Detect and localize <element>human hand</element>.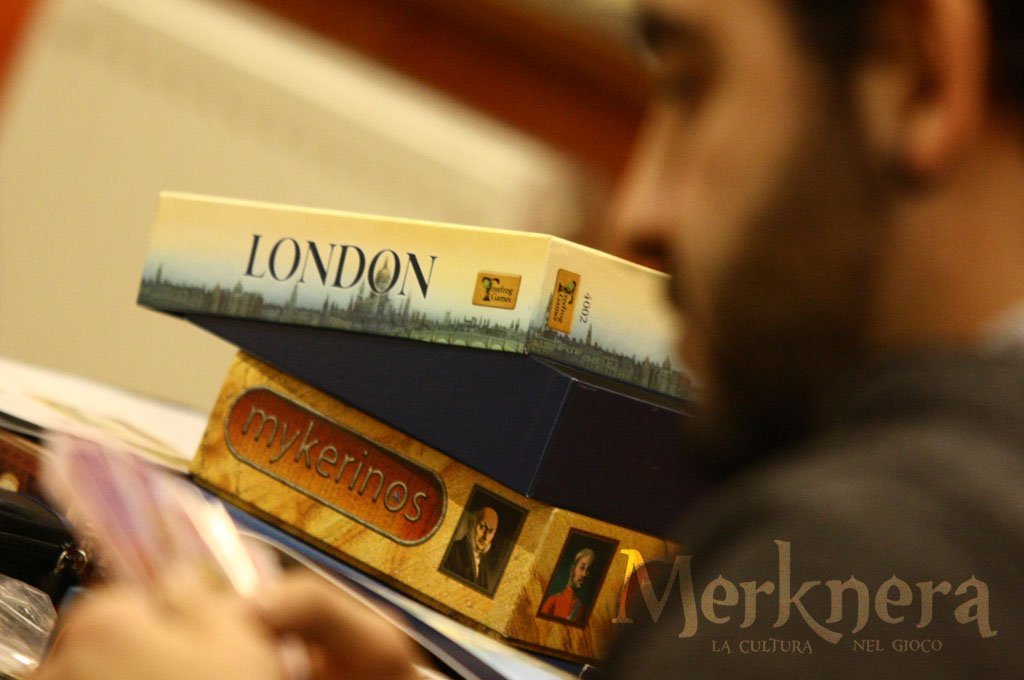
Localized at rect(241, 559, 438, 679).
